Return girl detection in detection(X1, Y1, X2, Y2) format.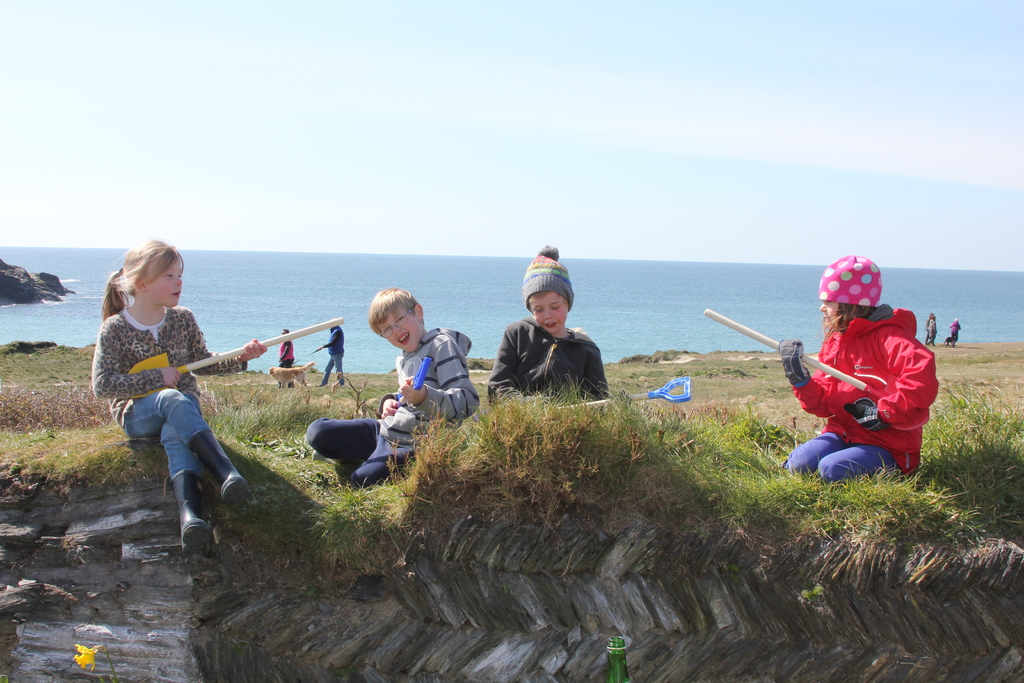
detection(78, 236, 263, 538).
